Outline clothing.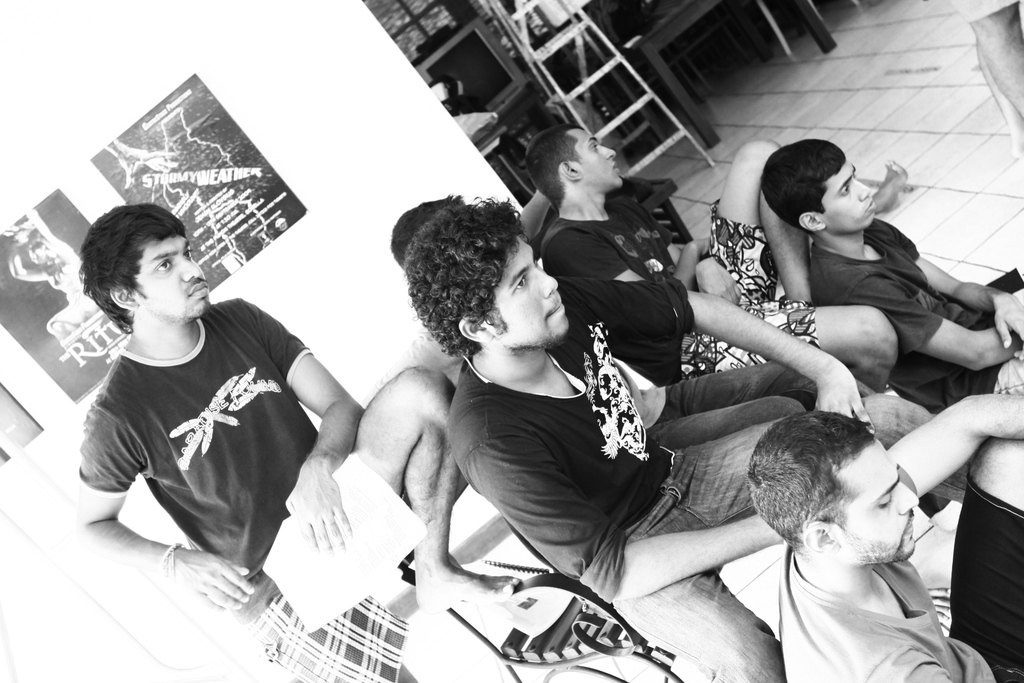
Outline: crop(743, 505, 978, 667).
